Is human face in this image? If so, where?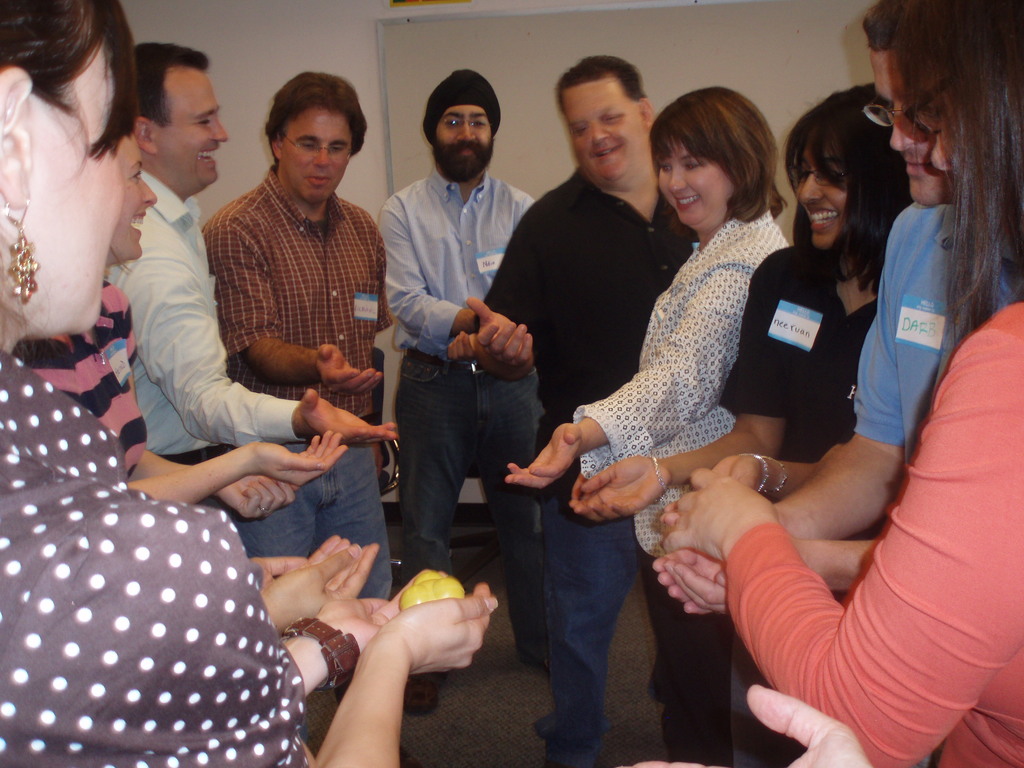
Yes, at bbox(792, 145, 842, 246).
